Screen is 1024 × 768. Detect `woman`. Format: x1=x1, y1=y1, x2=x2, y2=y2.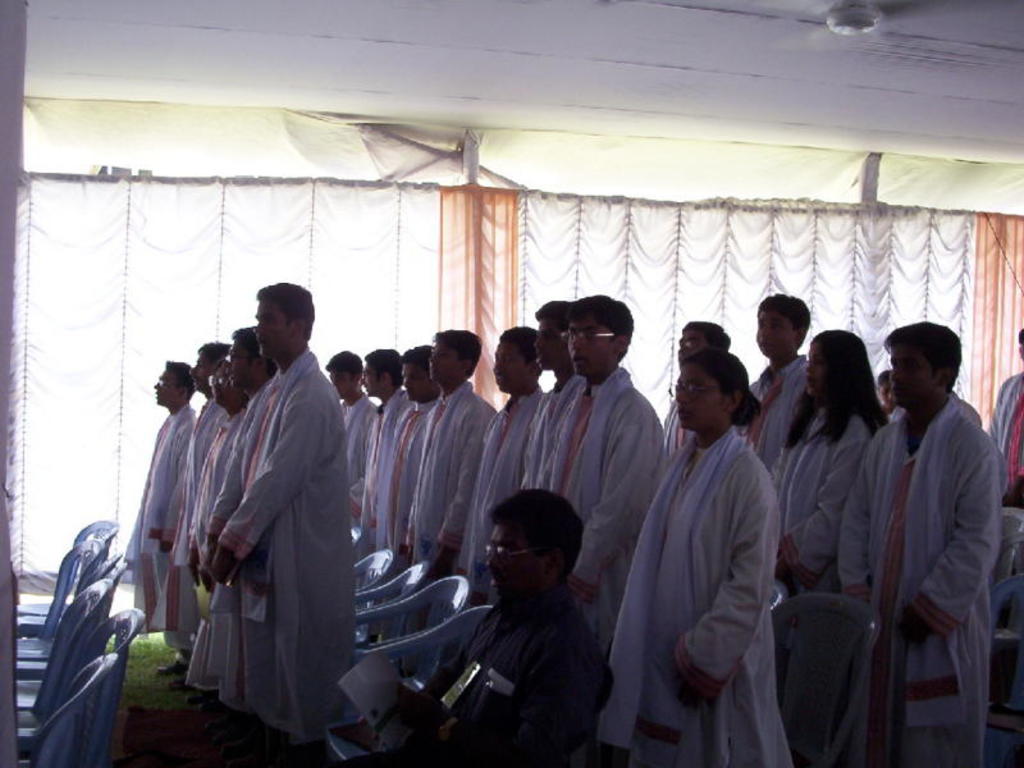
x1=589, y1=344, x2=797, y2=767.
